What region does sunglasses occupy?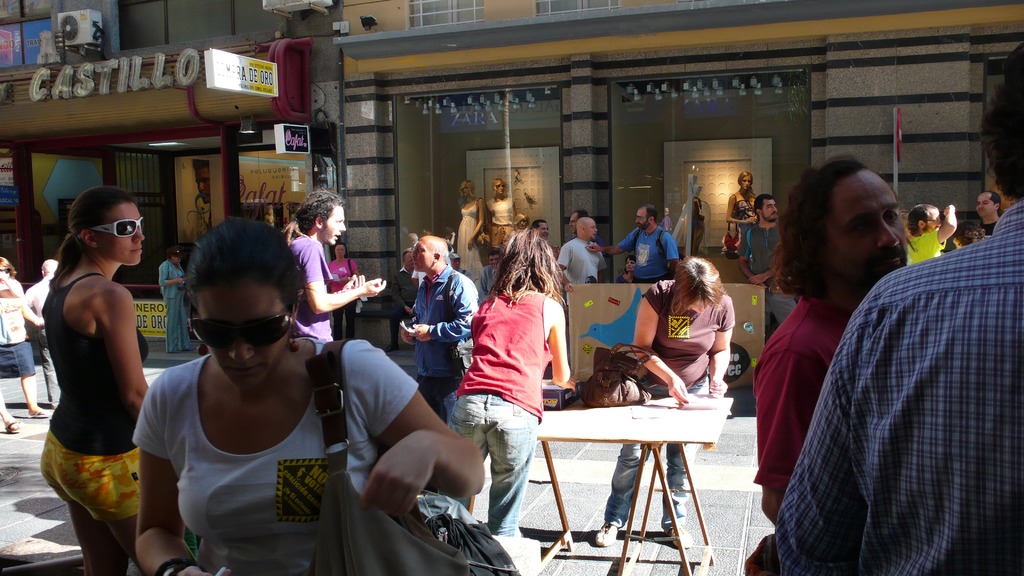
<region>74, 217, 141, 237</region>.
